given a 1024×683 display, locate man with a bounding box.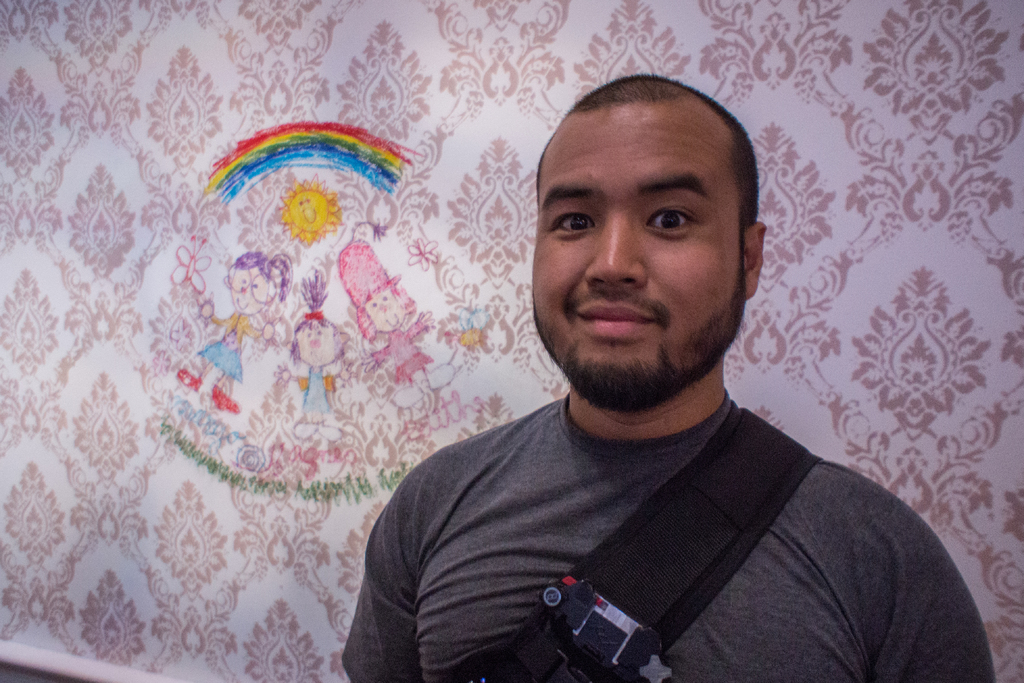
Located: crop(314, 42, 936, 668).
